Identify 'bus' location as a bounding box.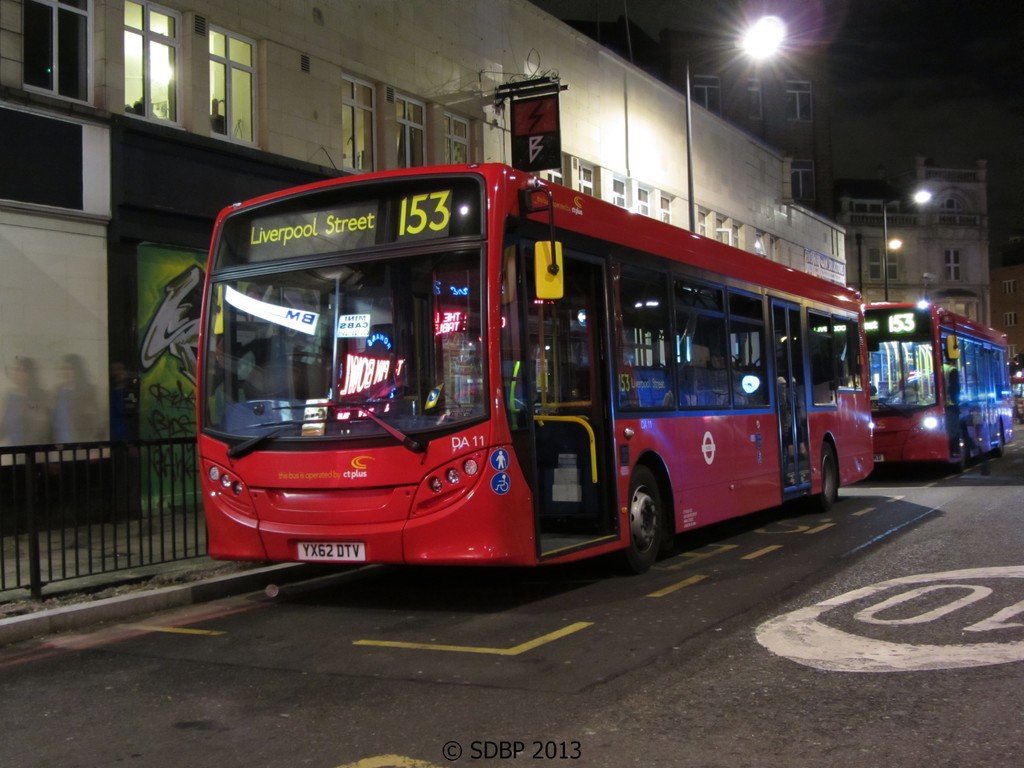
195,162,874,573.
